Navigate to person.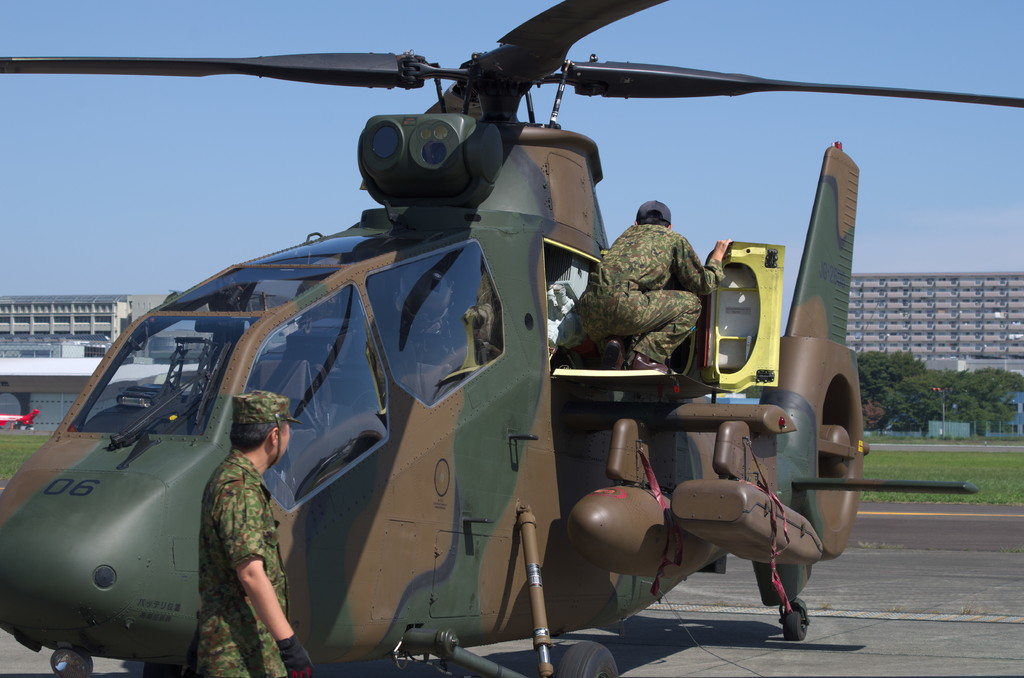
Navigation target: 191/389/319/677.
